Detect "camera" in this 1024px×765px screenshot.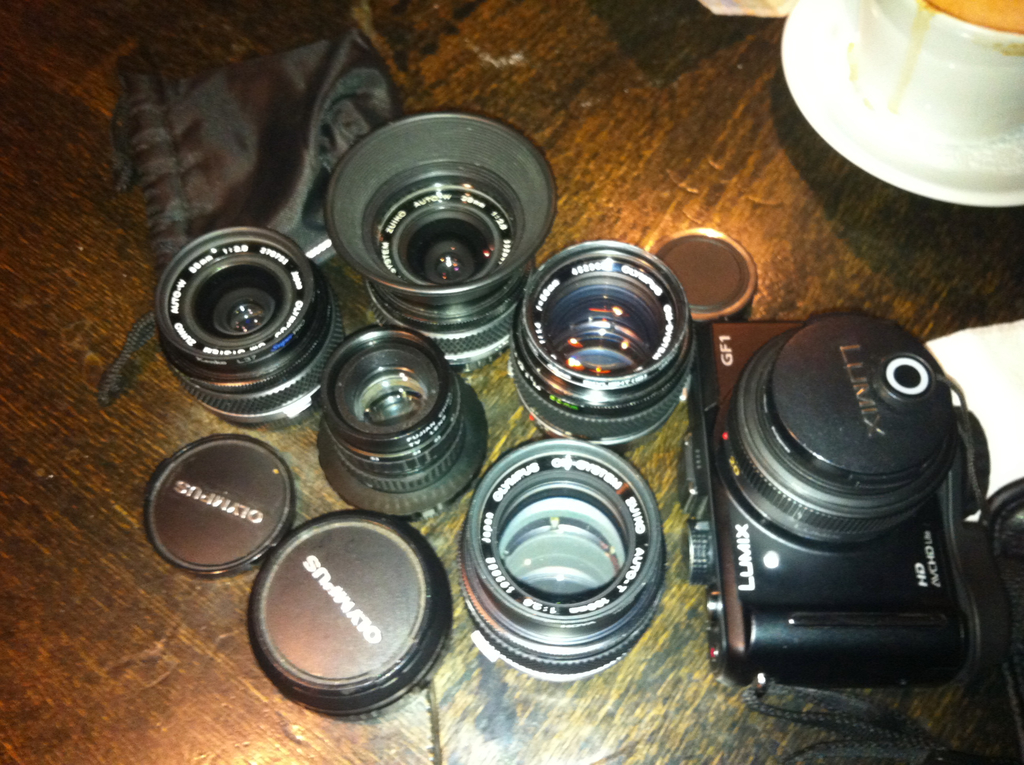
Detection: 155 224 345 427.
